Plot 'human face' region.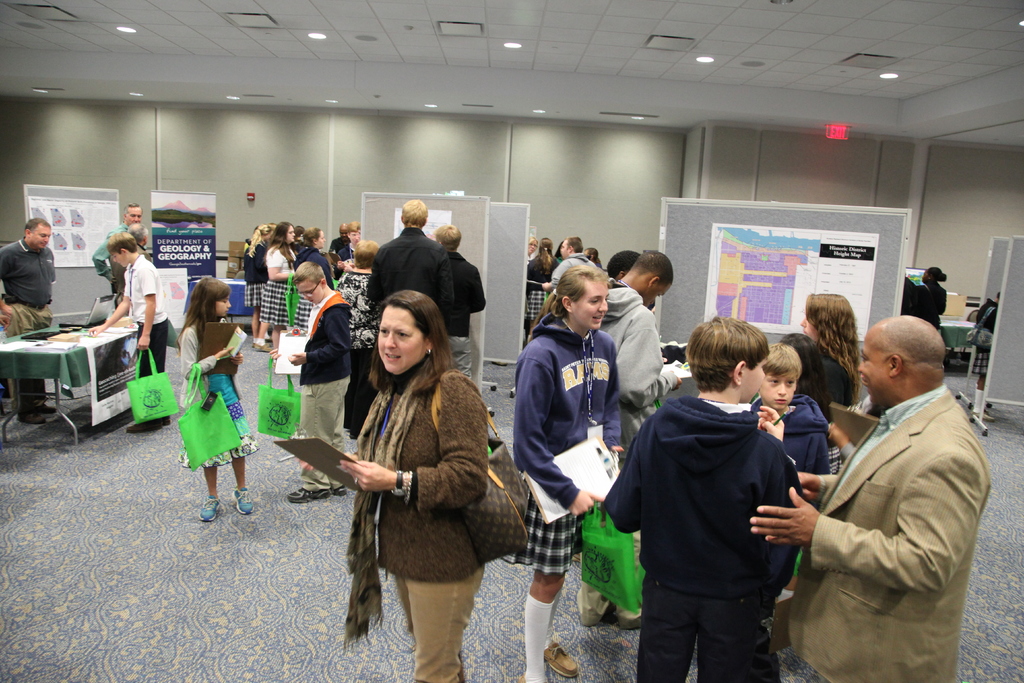
Plotted at (339,226,347,242).
